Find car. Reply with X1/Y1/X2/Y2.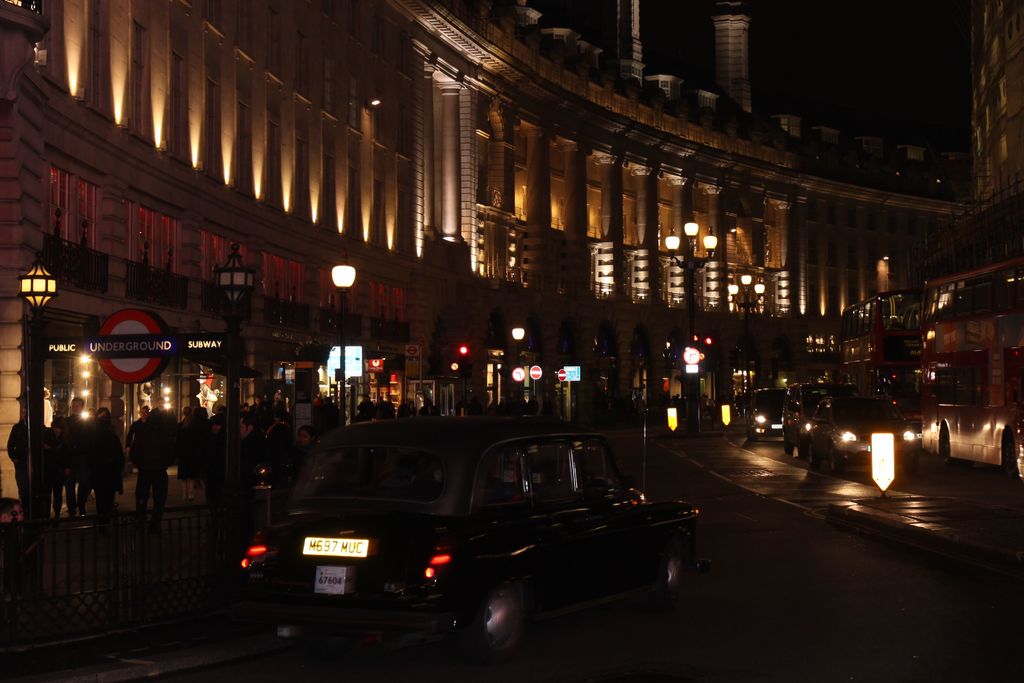
743/385/784/447.
